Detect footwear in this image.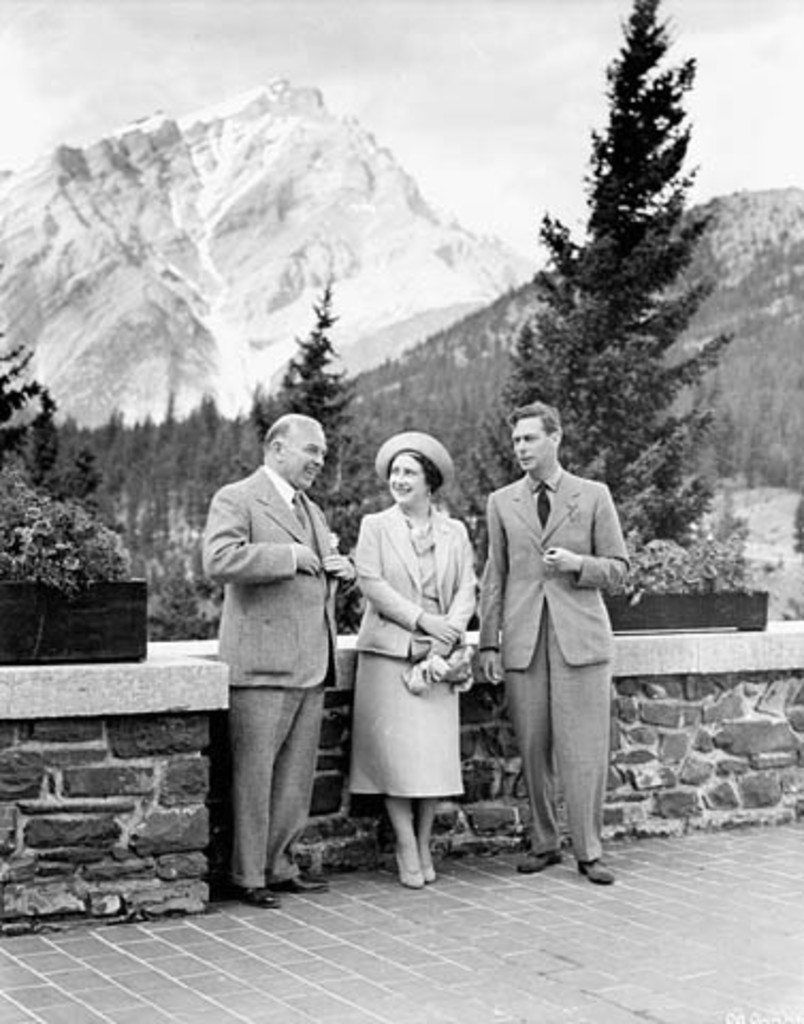
Detection: left=416, top=860, right=444, bottom=879.
